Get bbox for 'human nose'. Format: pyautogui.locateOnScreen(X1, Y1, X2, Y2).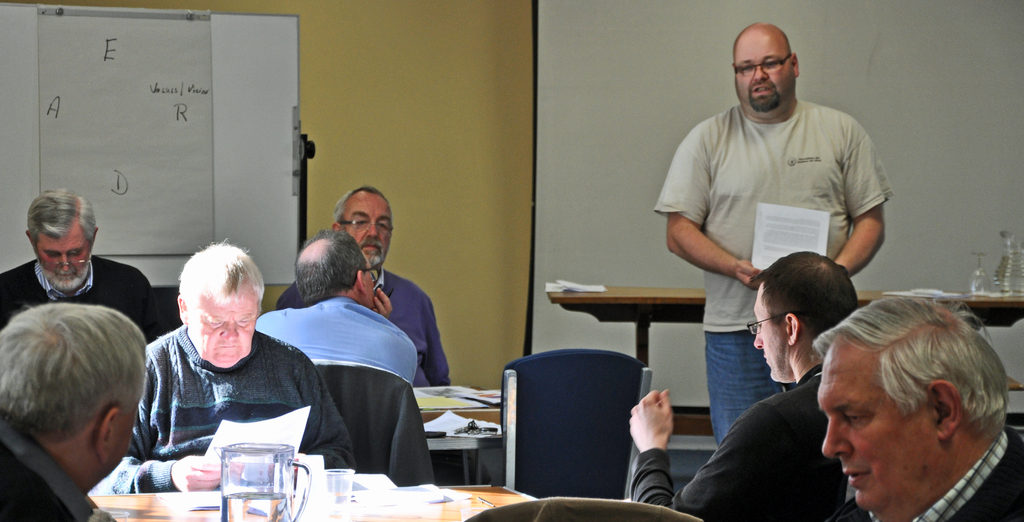
pyautogui.locateOnScreen(367, 221, 383, 241).
